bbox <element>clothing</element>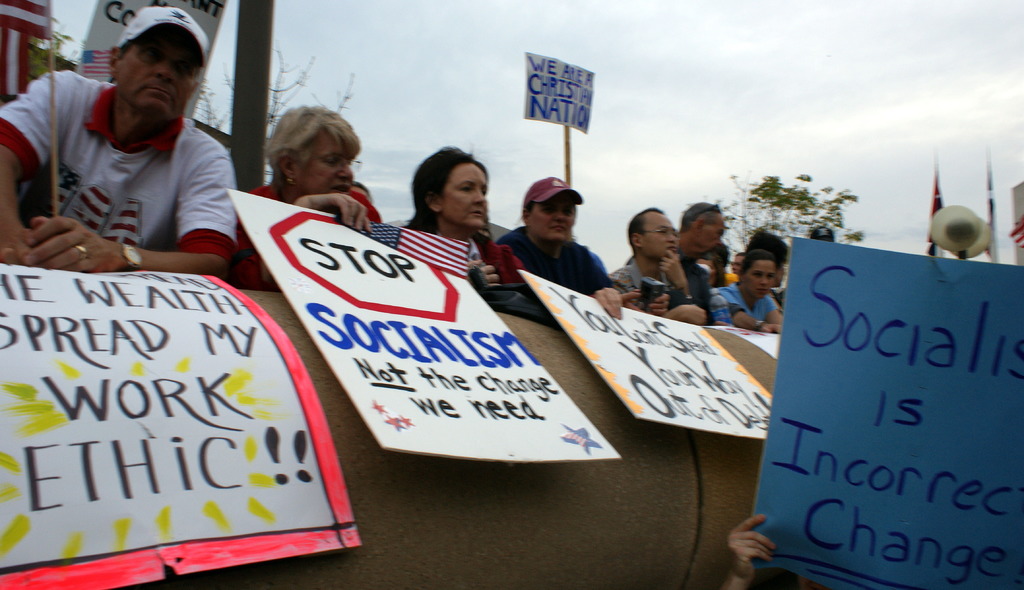
427, 221, 545, 309
